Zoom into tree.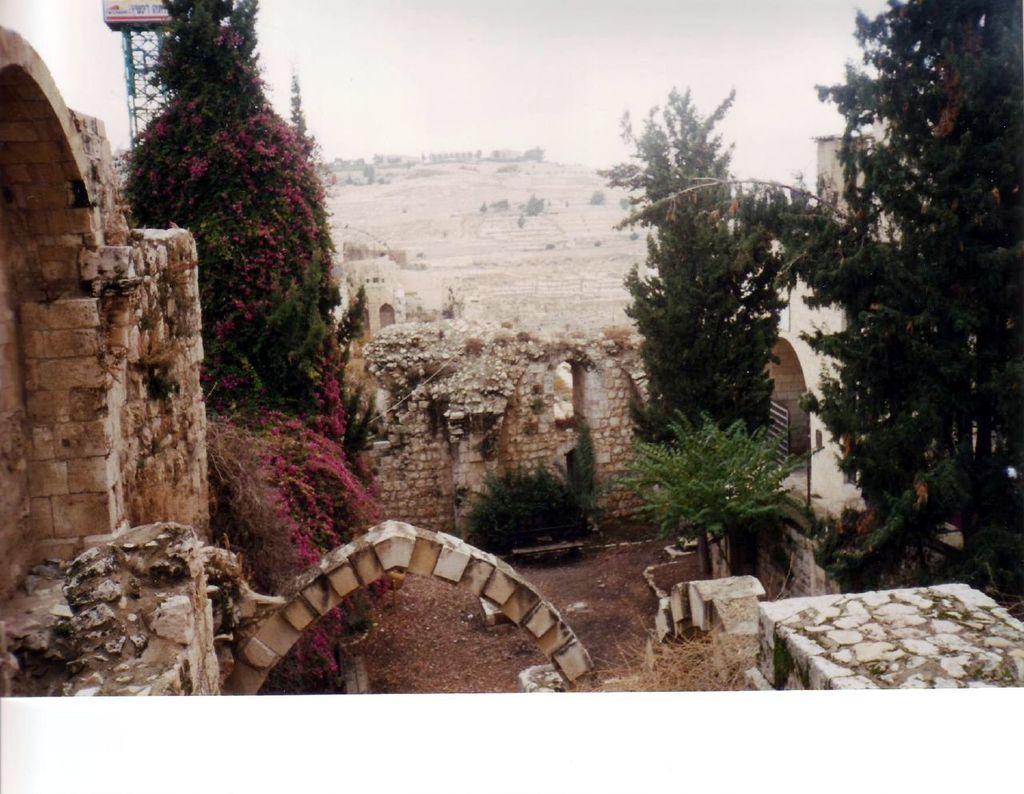
Zoom target: x1=116, y1=0, x2=383, y2=462.
